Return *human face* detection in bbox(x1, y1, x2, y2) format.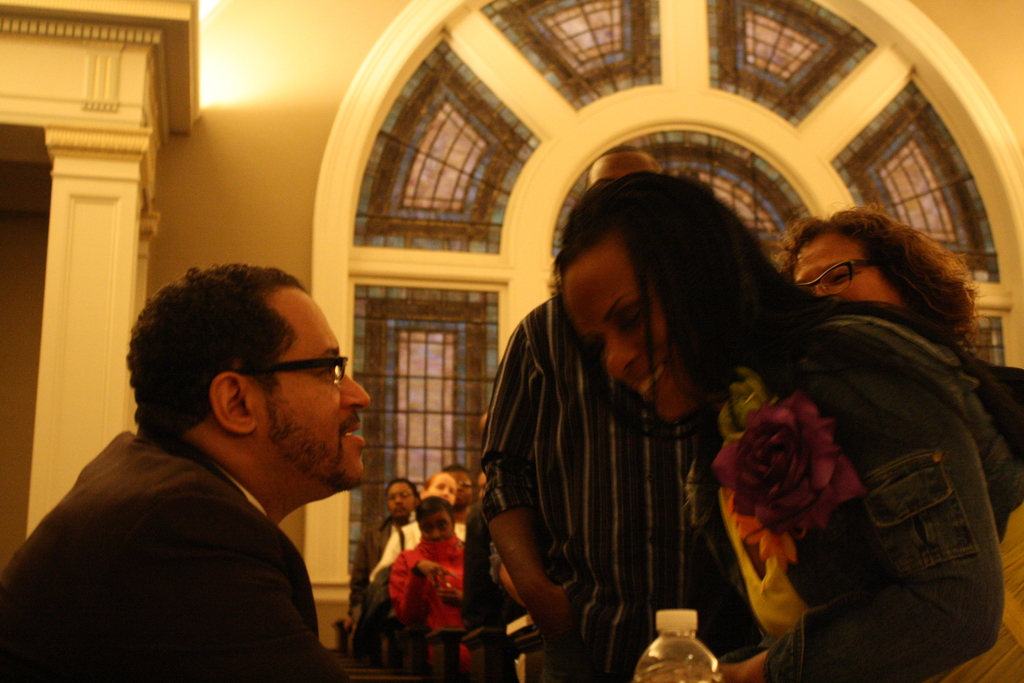
bbox(454, 467, 472, 506).
